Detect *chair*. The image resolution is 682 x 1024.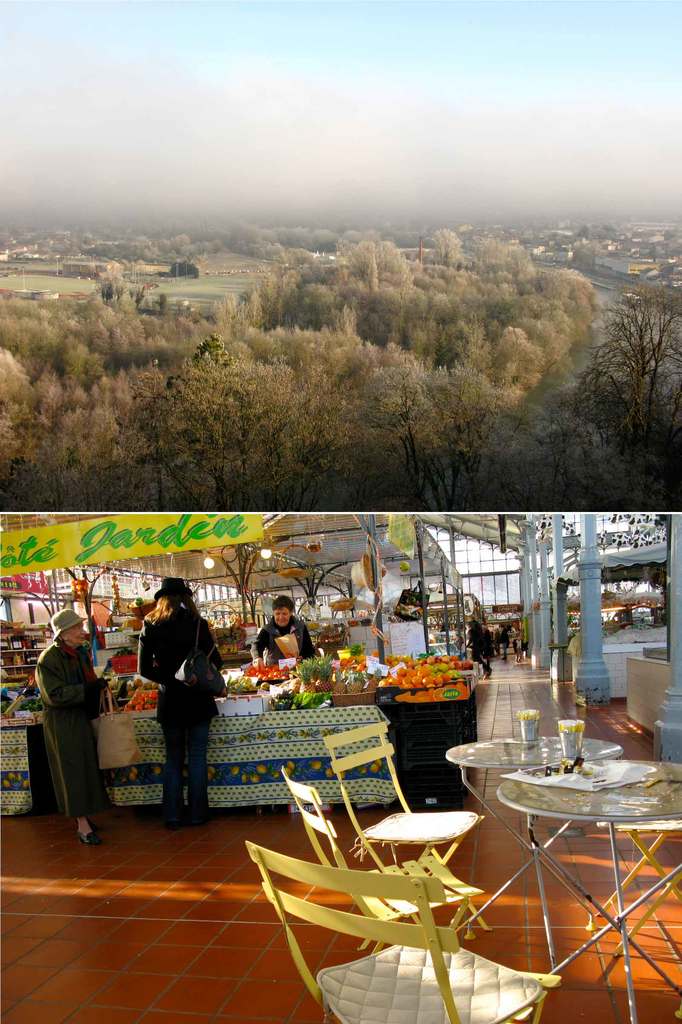
{"left": 330, "top": 715, "right": 471, "bottom": 918}.
